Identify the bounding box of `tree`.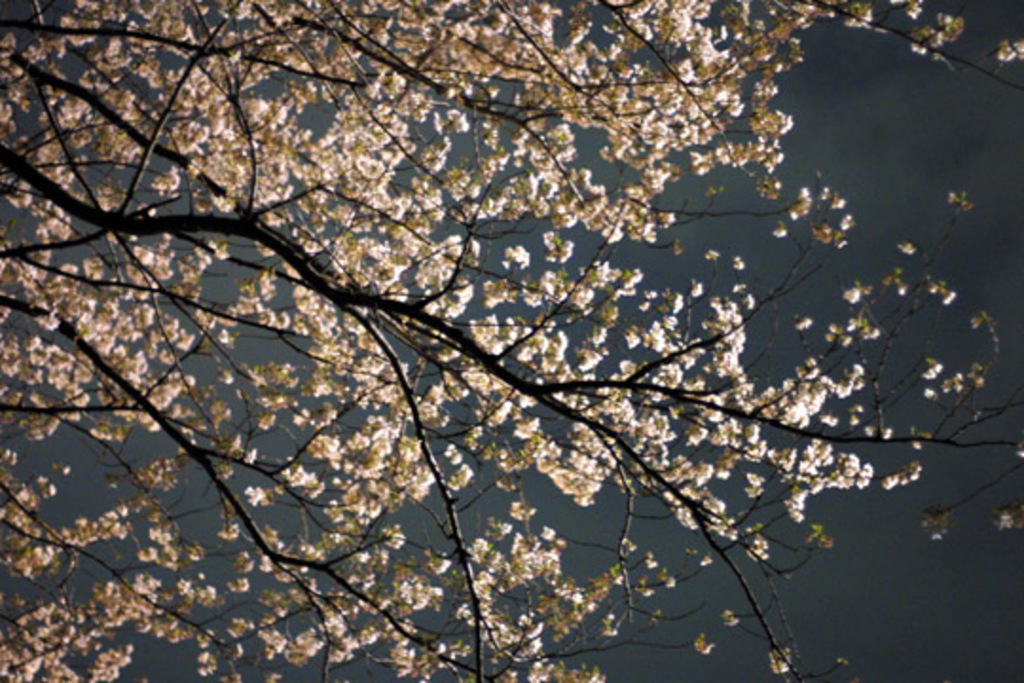
<region>0, 0, 1022, 681</region>.
